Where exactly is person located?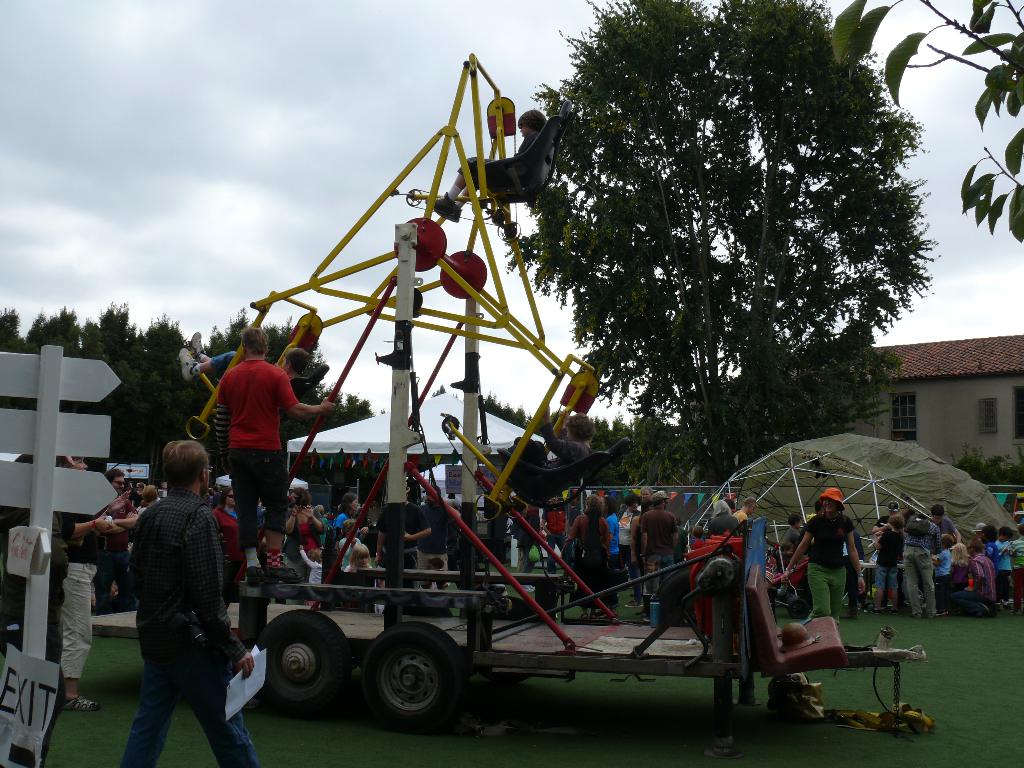
Its bounding box is box=[538, 498, 572, 575].
